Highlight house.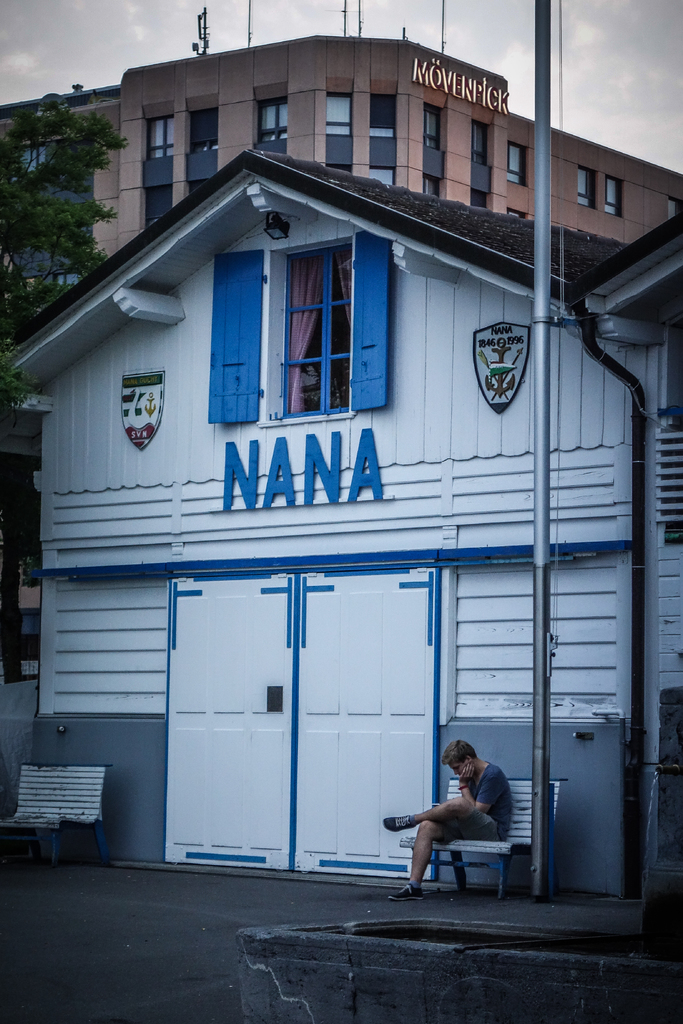
Highlighted region: BBox(0, 24, 682, 363).
